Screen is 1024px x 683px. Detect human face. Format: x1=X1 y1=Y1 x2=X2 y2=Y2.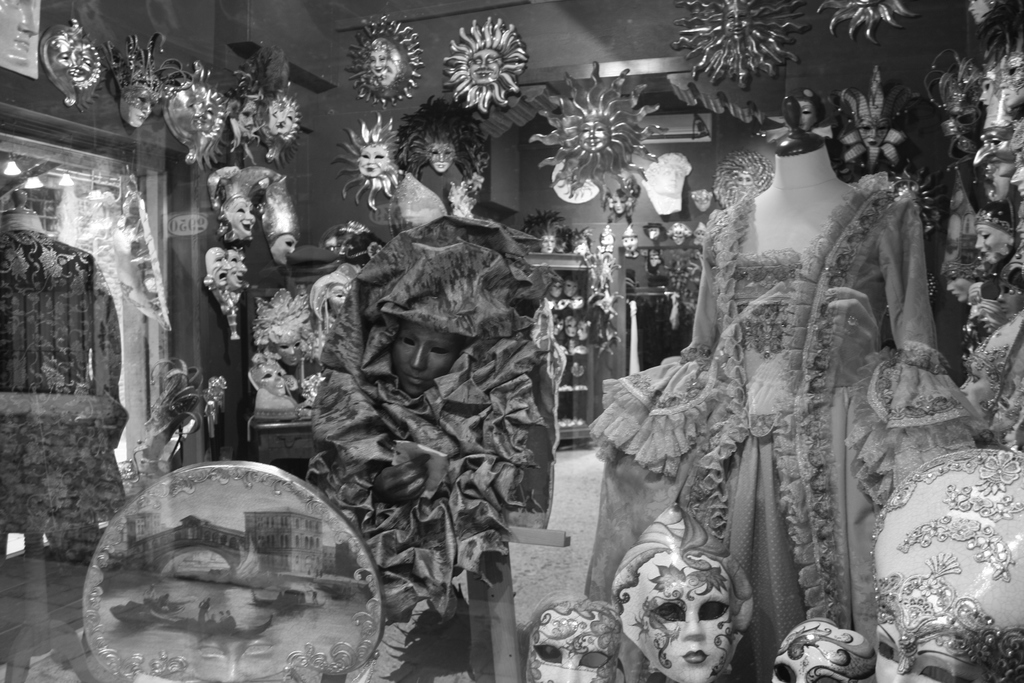
x1=610 y1=195 x2=627 y2=213.
